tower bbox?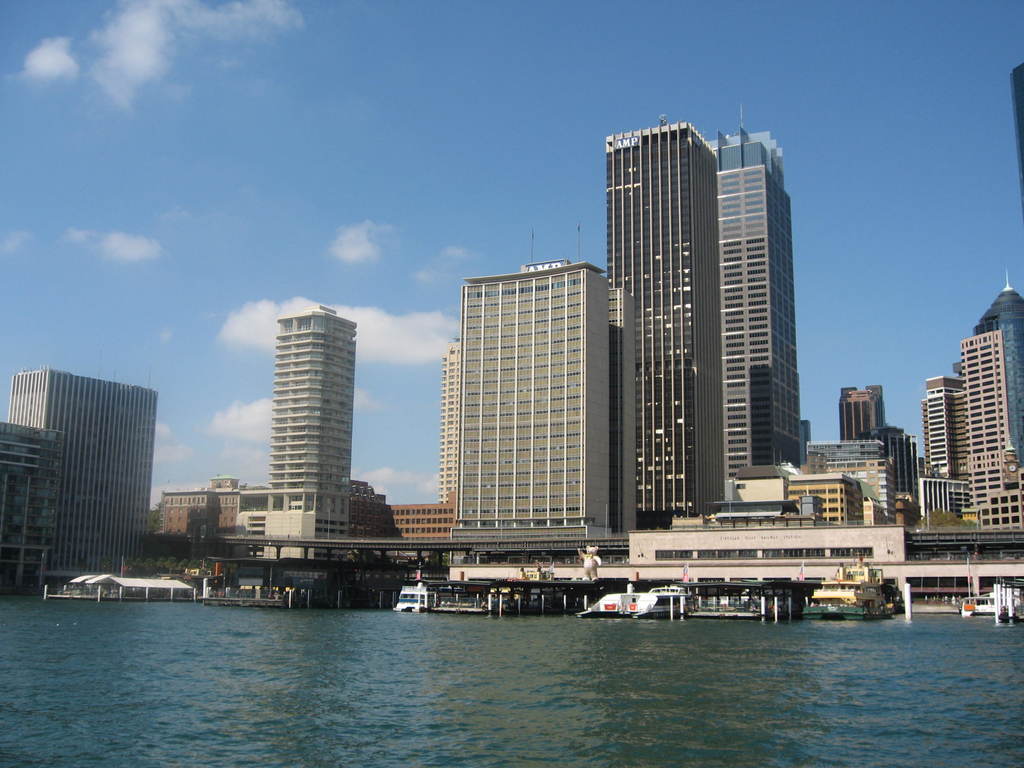
[605, 122, 723, 530]
